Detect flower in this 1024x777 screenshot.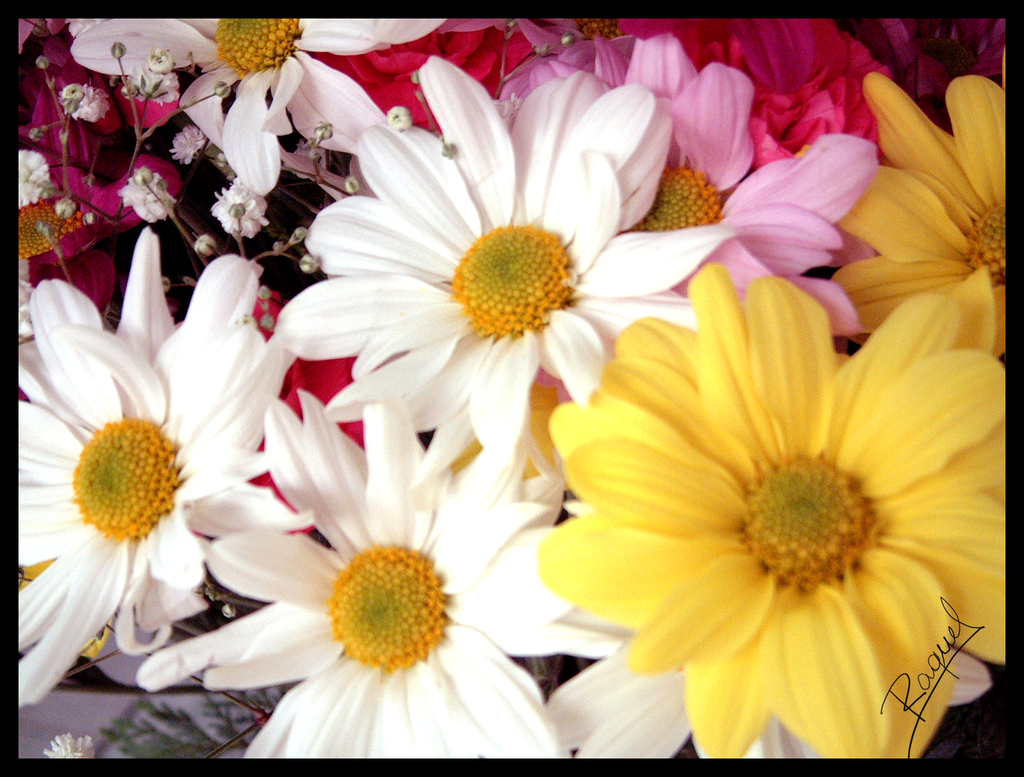
Detection: bbox(48, 0, 444, 205).
